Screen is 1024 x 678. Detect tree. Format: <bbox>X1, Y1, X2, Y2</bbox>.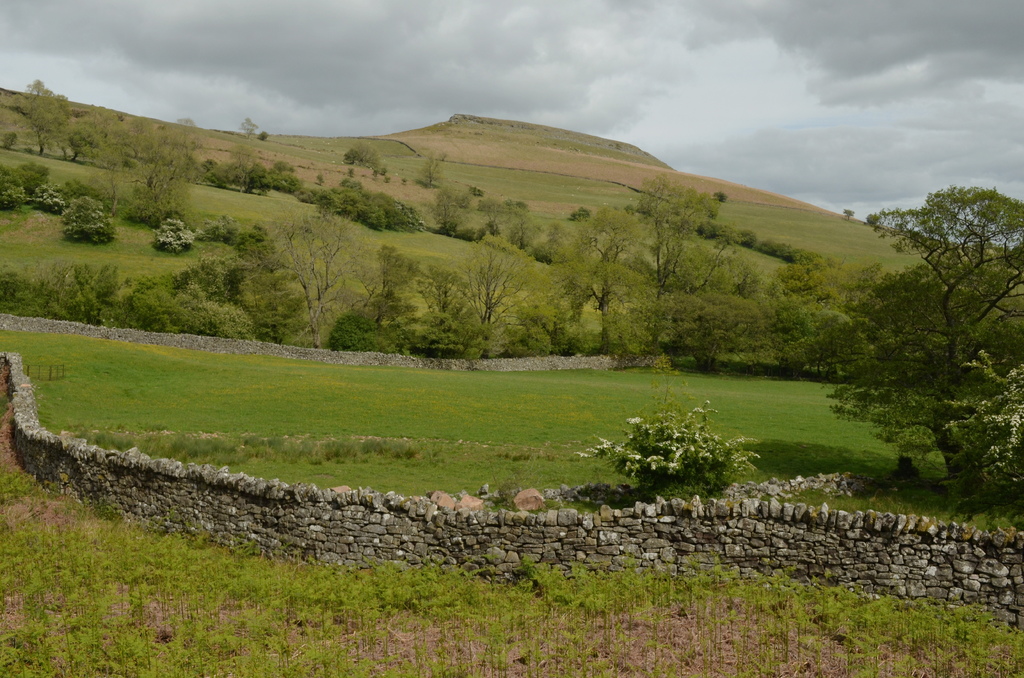
<bbox>472, 197, 505, 227</bbox>.
